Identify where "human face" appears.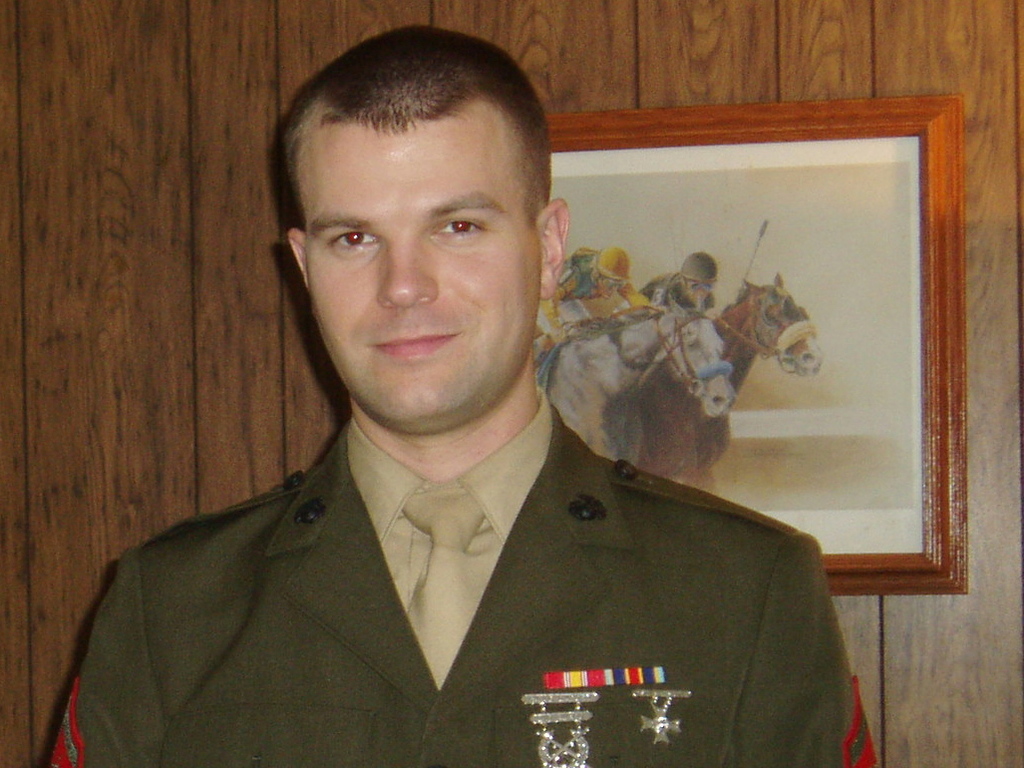
Appears at [306,108,541,415].
